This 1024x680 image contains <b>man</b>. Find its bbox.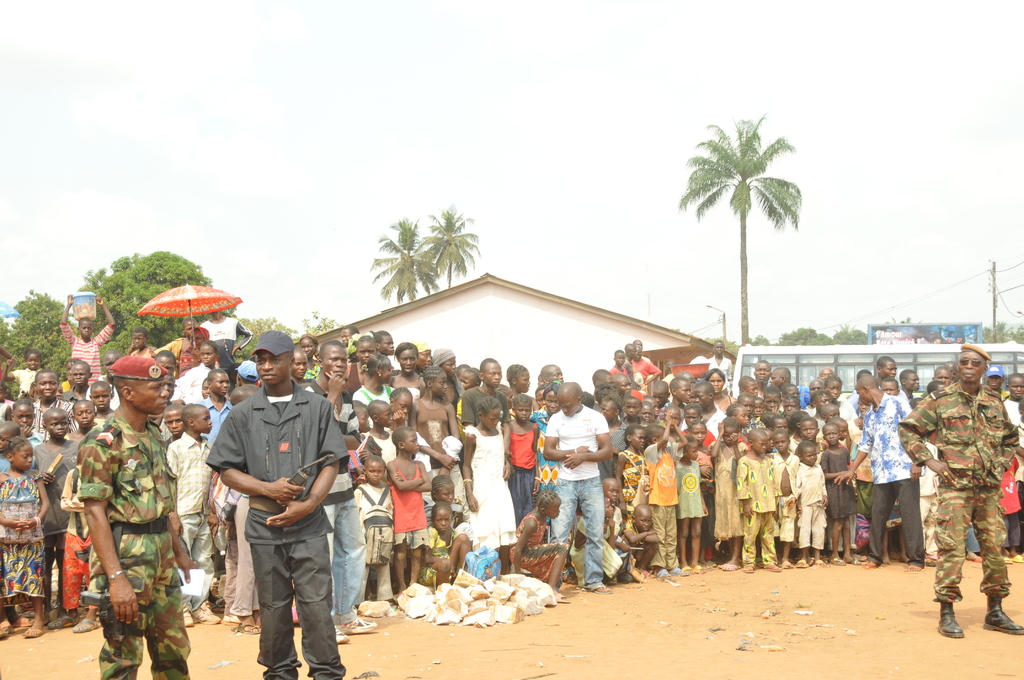
region(73, 352, 195, 679).
